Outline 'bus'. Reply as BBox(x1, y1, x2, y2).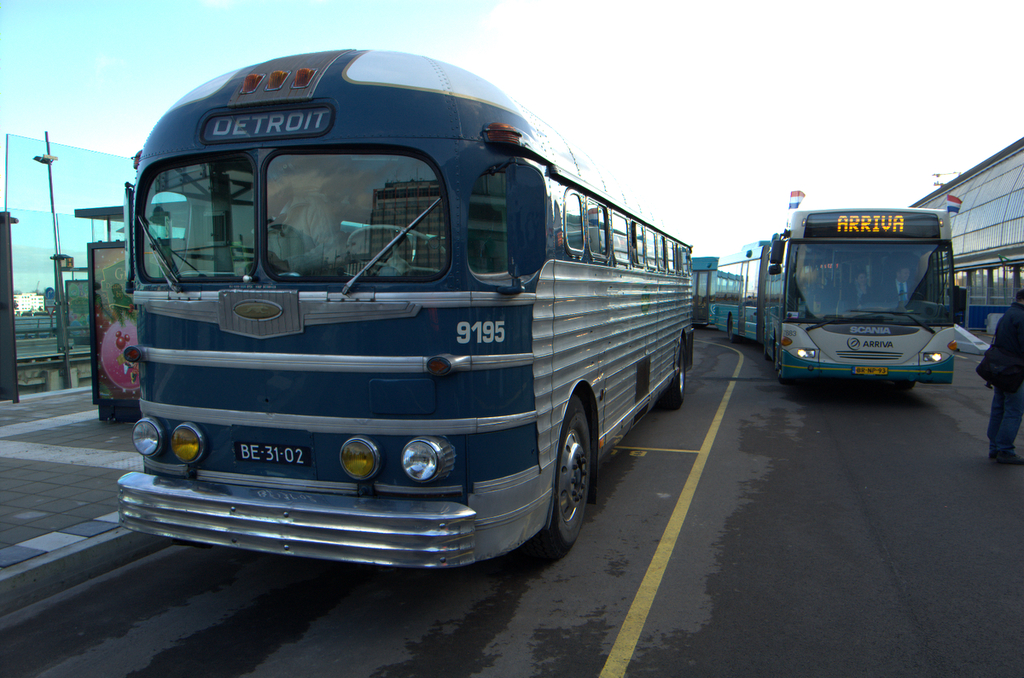
BBox(697, 254, 717, 321).
